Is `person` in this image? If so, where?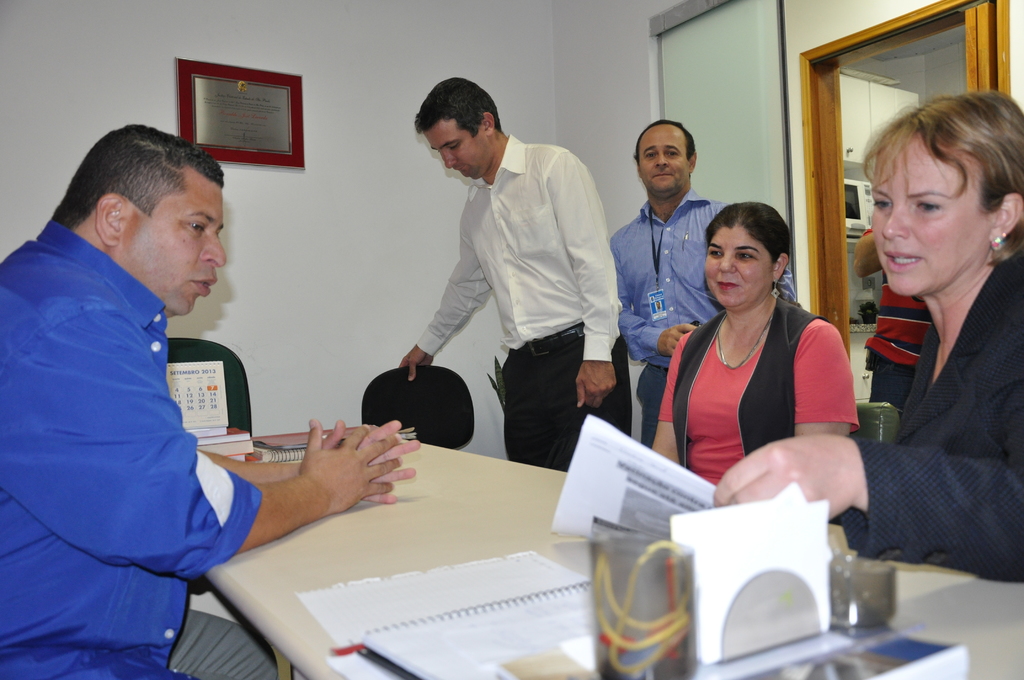
Yes, at region(0, 127, 423, 679).
